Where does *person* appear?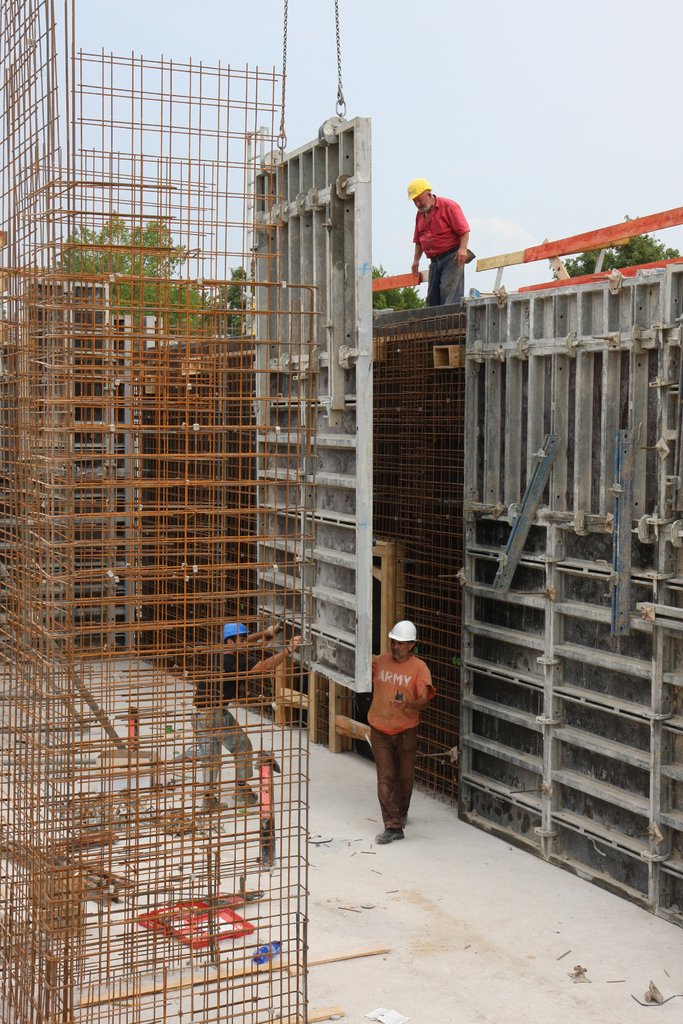
Appears at x1=361, y1=620, x2=440, y2=851.
